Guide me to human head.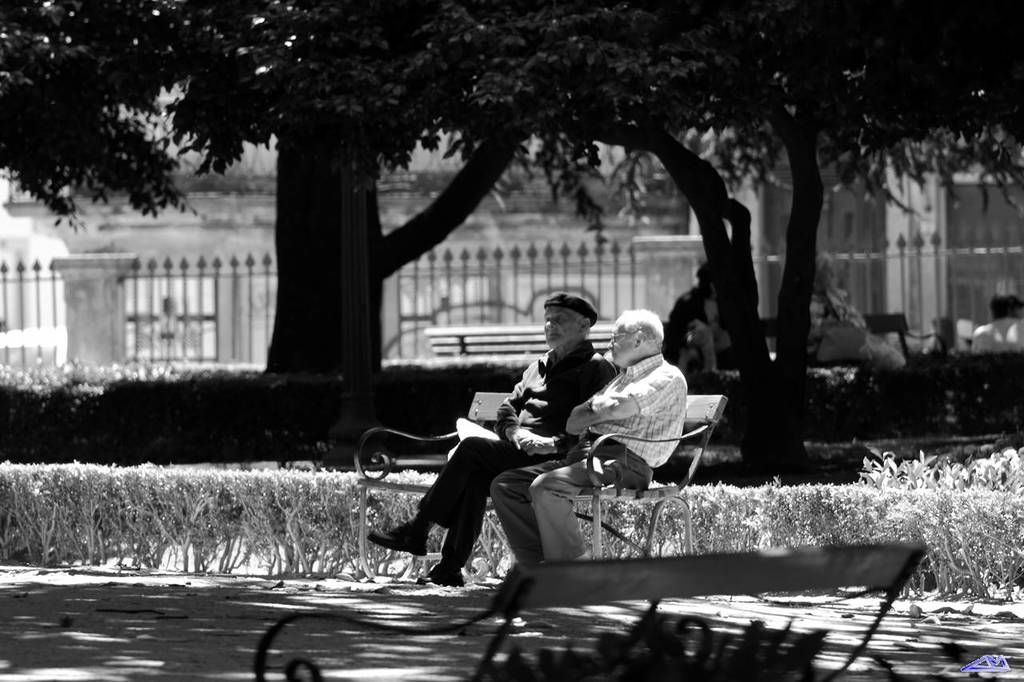
Guidance: [811,245,835,288].
